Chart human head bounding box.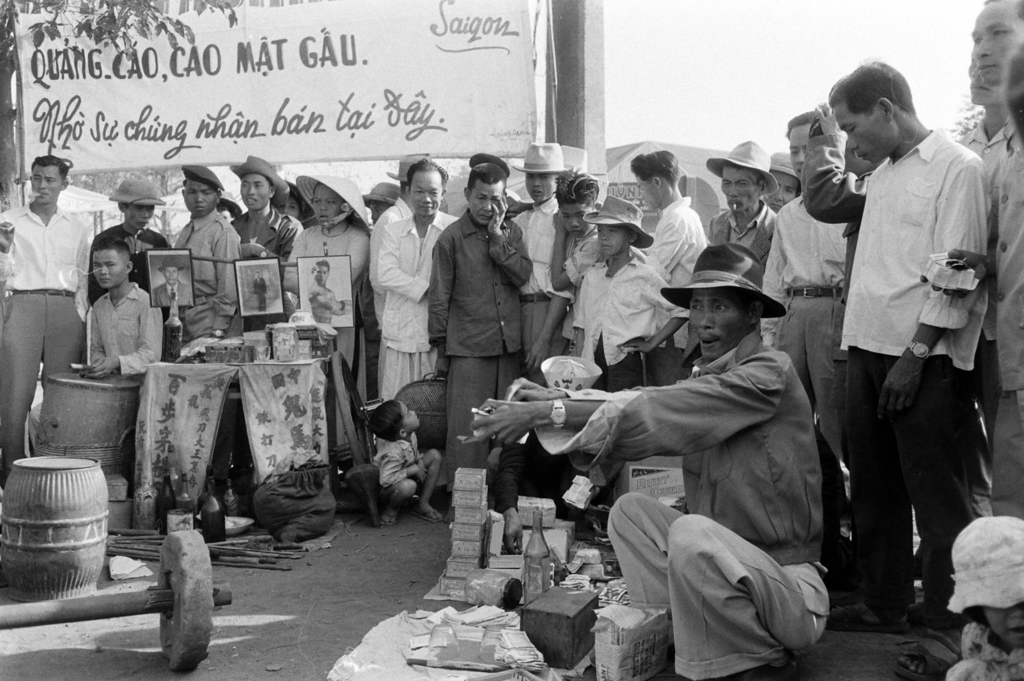
Charted: crop(29, 154, 68, 205).
